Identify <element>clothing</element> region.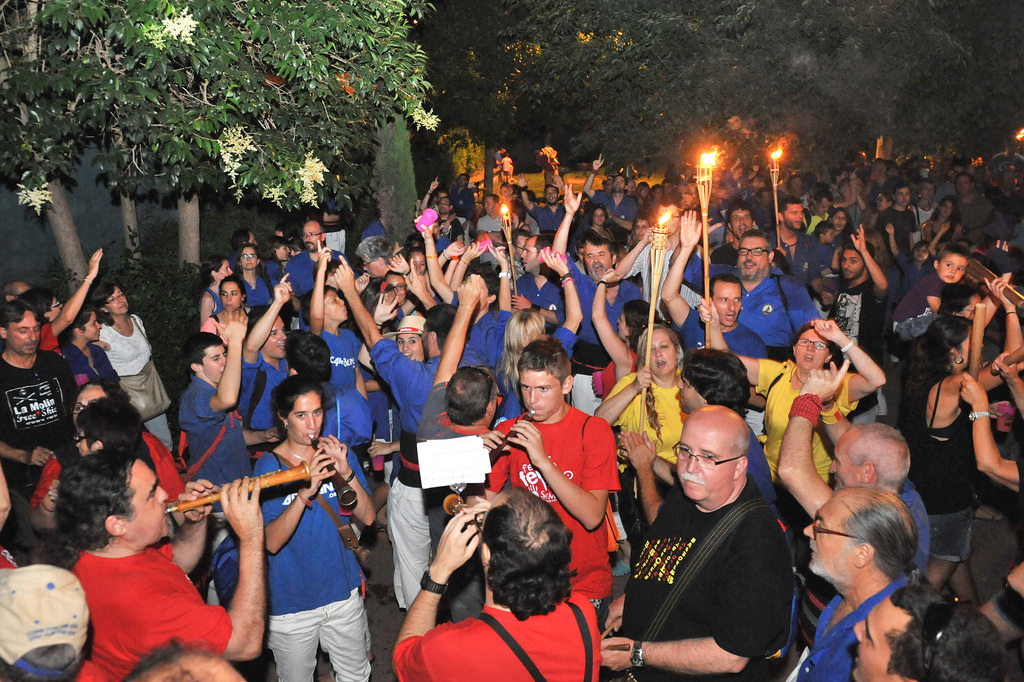
Region: l=315, t=322, r=370, b=398.
